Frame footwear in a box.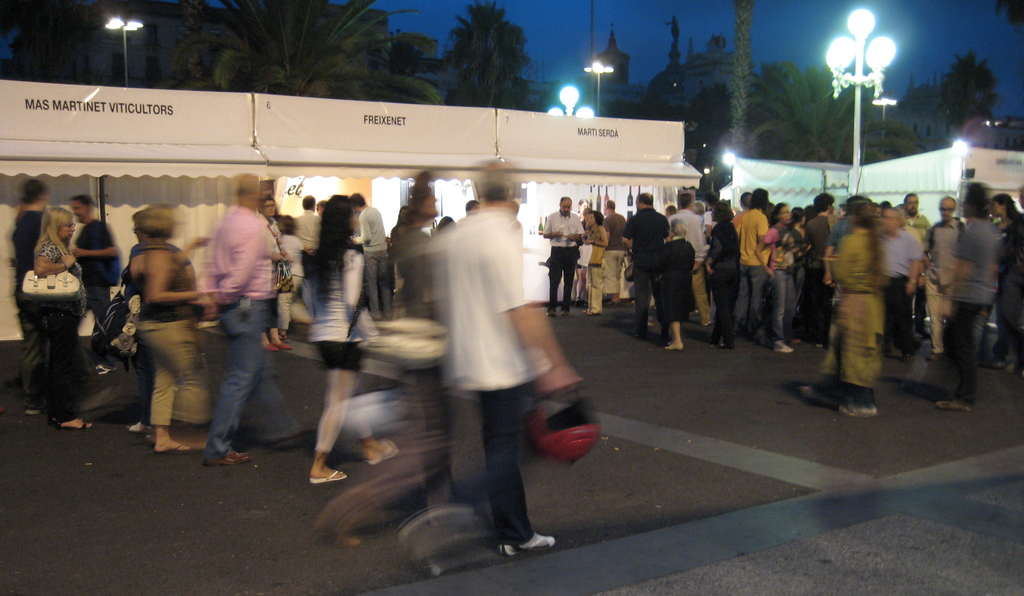
box=[204, 448, 248, 464].
